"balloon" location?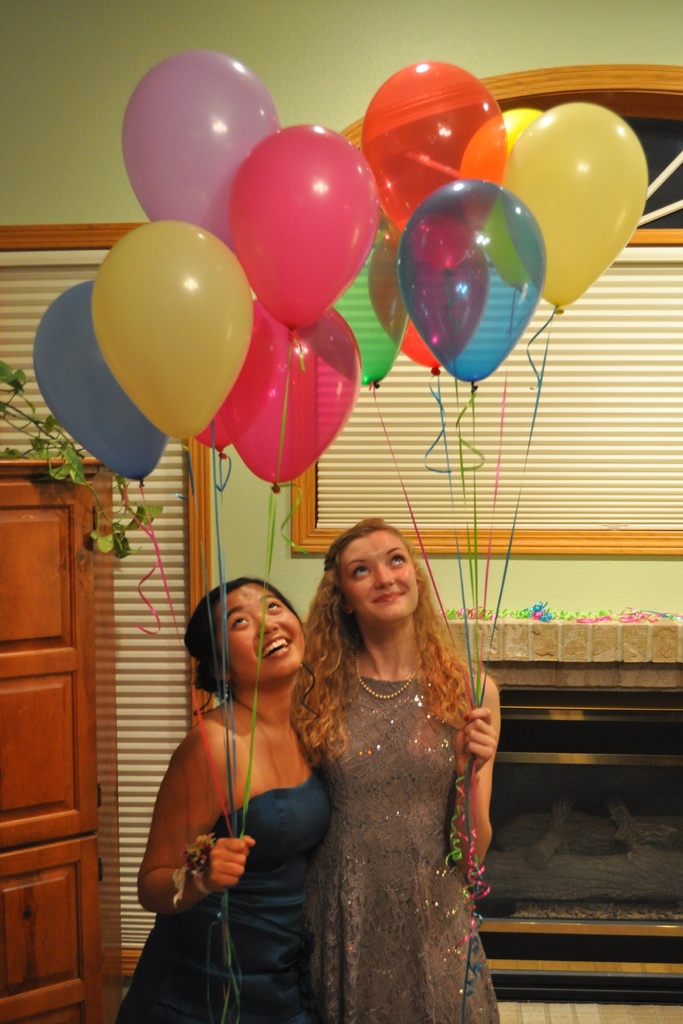
locate(126, 49, 288, 256)
